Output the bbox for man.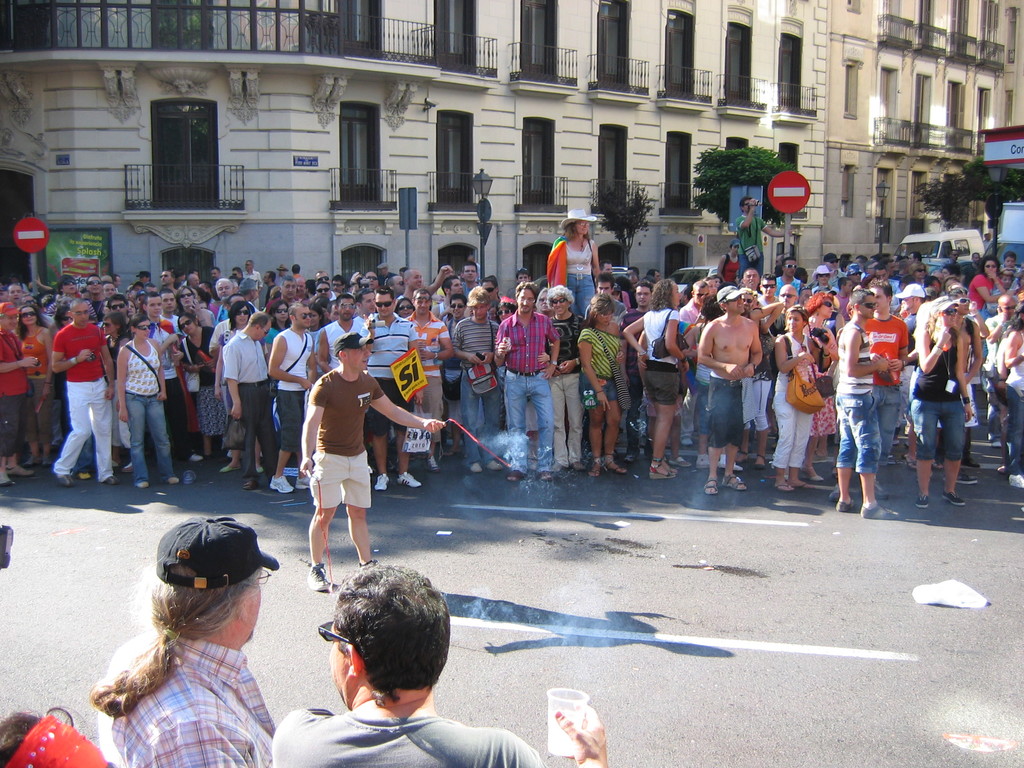
select_region(8, 281, 22, 297).
